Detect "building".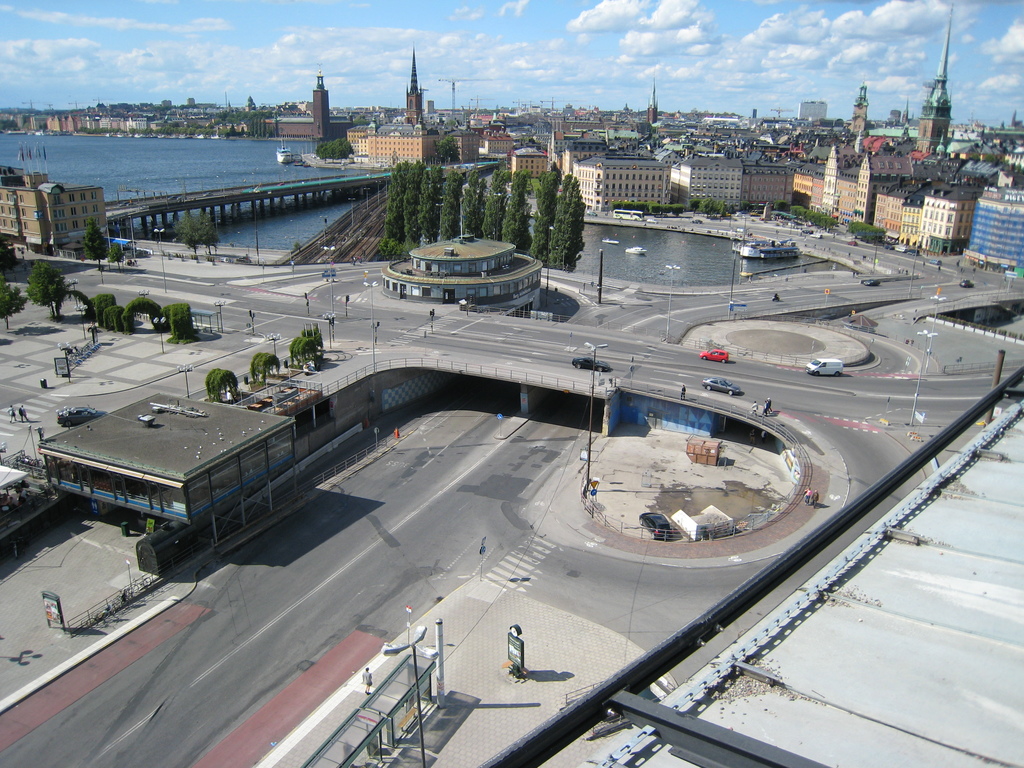
Detected at 0/141/106/253.
